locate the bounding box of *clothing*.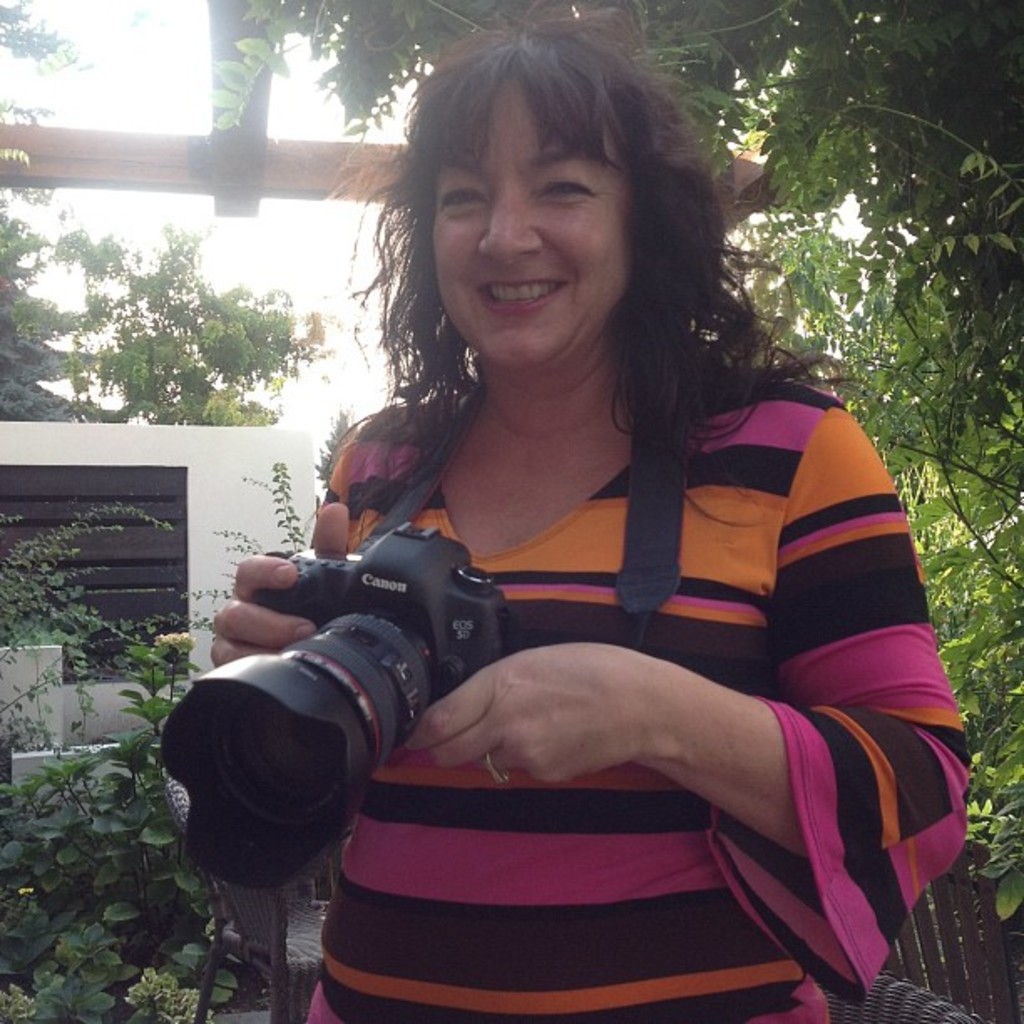
Bounding box: BBox(238, 343, 929, 980).
